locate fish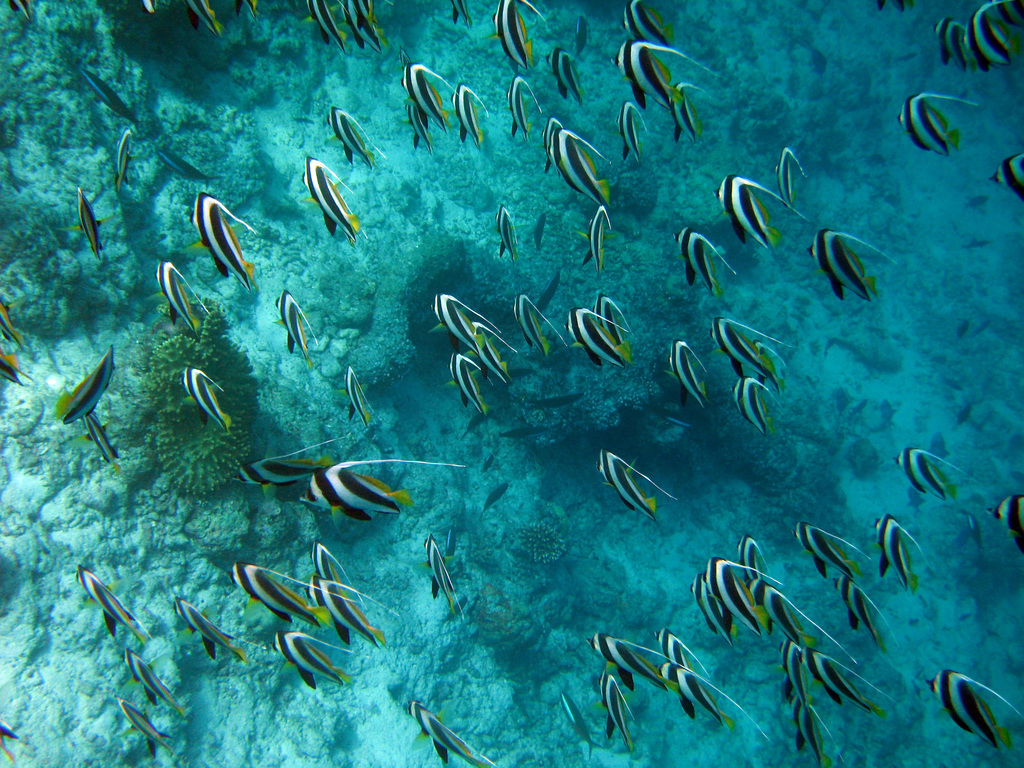
x1=227 y1=566 x2=342 y2=628
